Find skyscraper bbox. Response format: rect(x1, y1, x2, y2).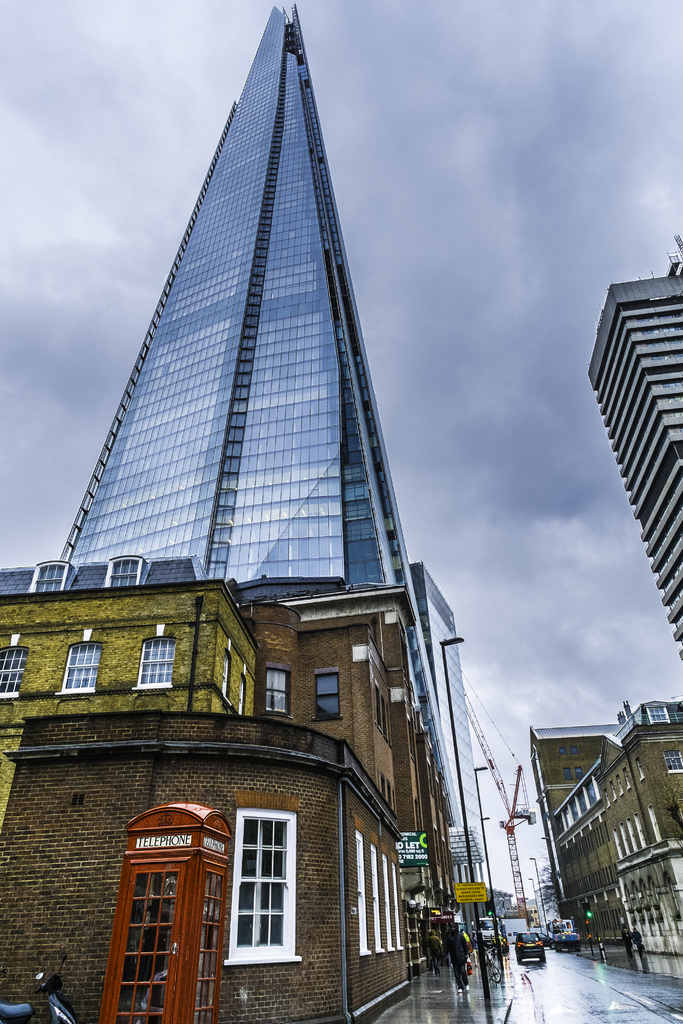
rect(60, 1, 456, 832).
